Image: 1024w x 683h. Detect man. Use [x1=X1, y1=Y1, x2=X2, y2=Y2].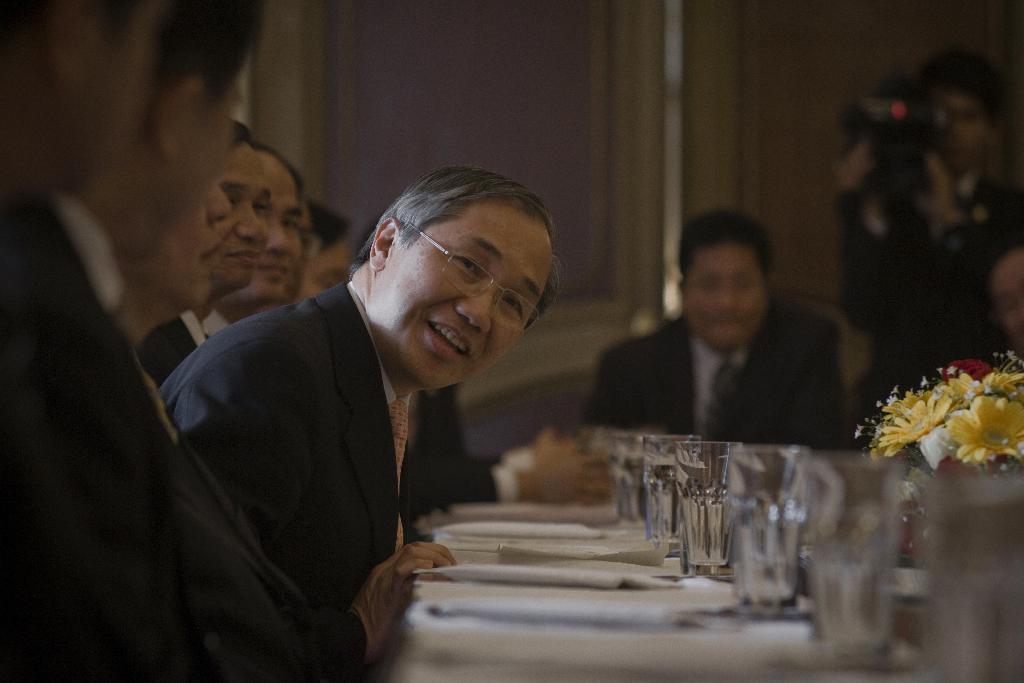
[x1=813, y1=68, x2=1023, y2=398].
